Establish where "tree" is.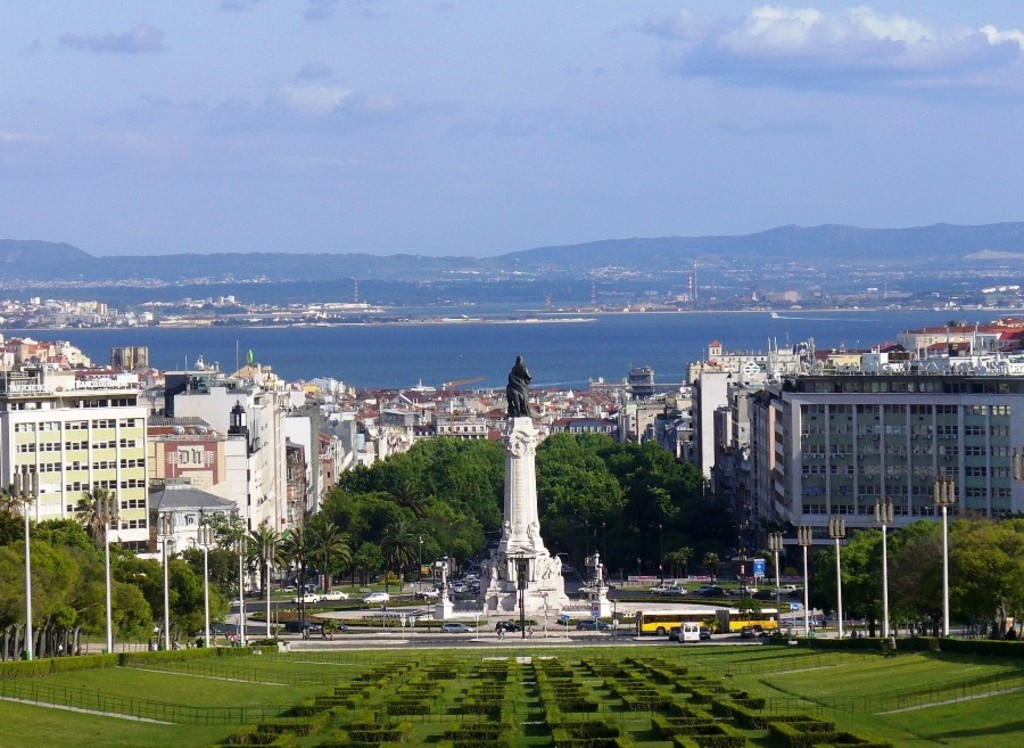
Established at <region>375, 513, 422, 574</region>.
